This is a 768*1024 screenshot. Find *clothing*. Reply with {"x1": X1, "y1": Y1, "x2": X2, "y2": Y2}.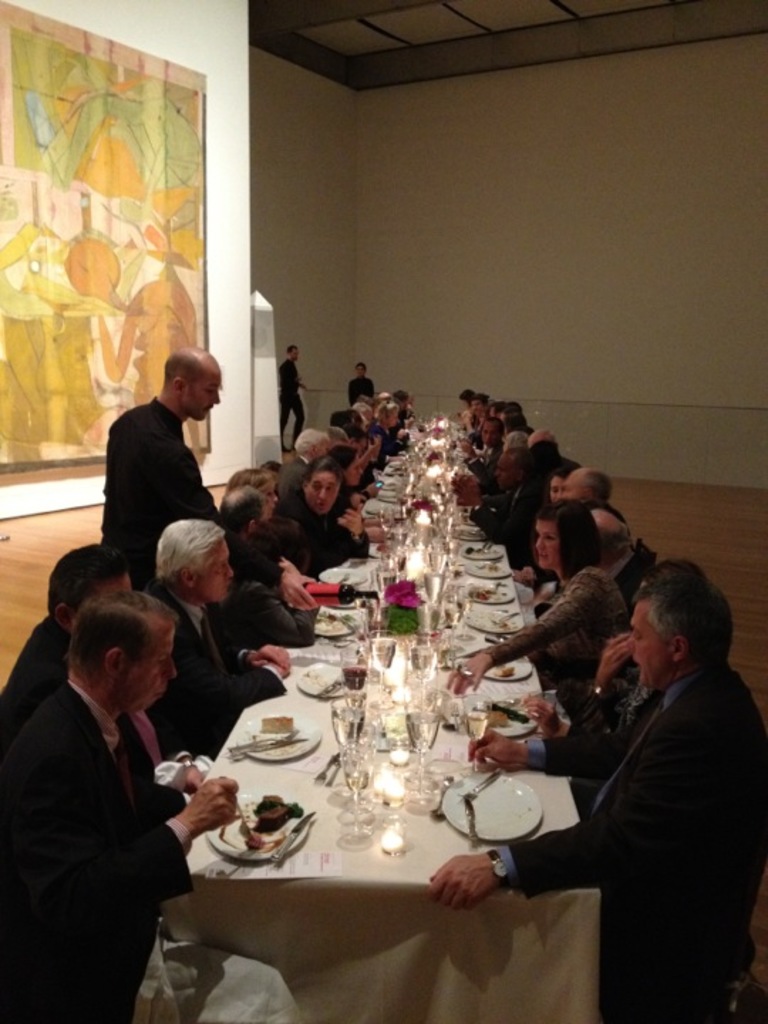
{"x1": 276, "y1": 356, "x2": 309, "y2": 449}.
